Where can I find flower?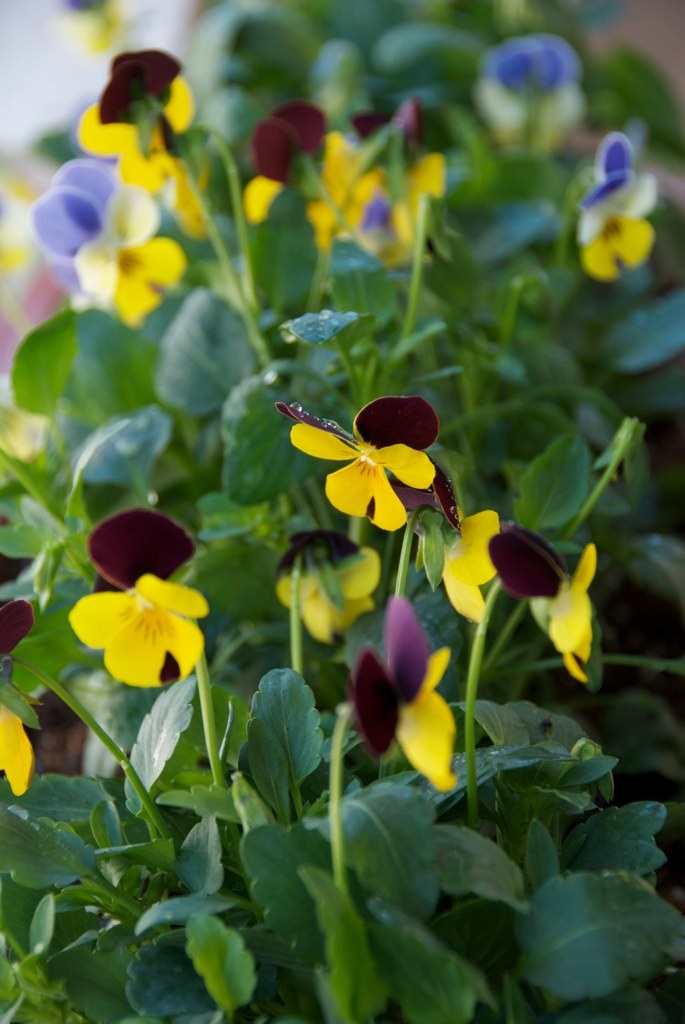
You can find it at <box>468,26,600,143</box>.
